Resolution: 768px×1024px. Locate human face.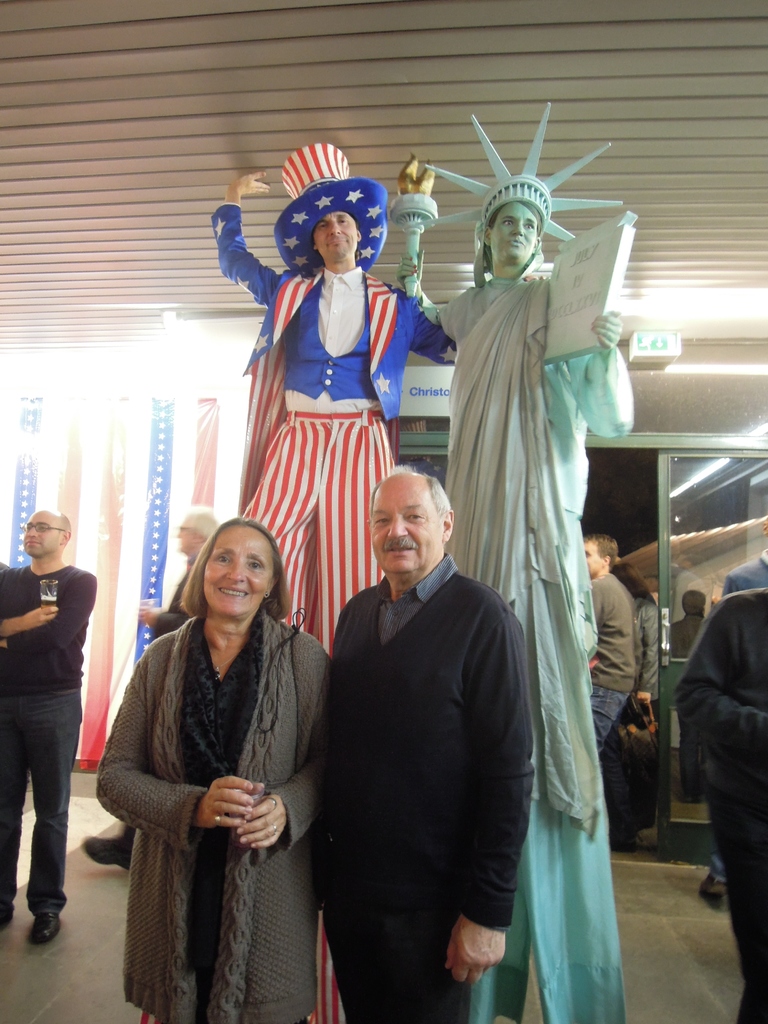
l=205, t=529, r=269, b=620.
